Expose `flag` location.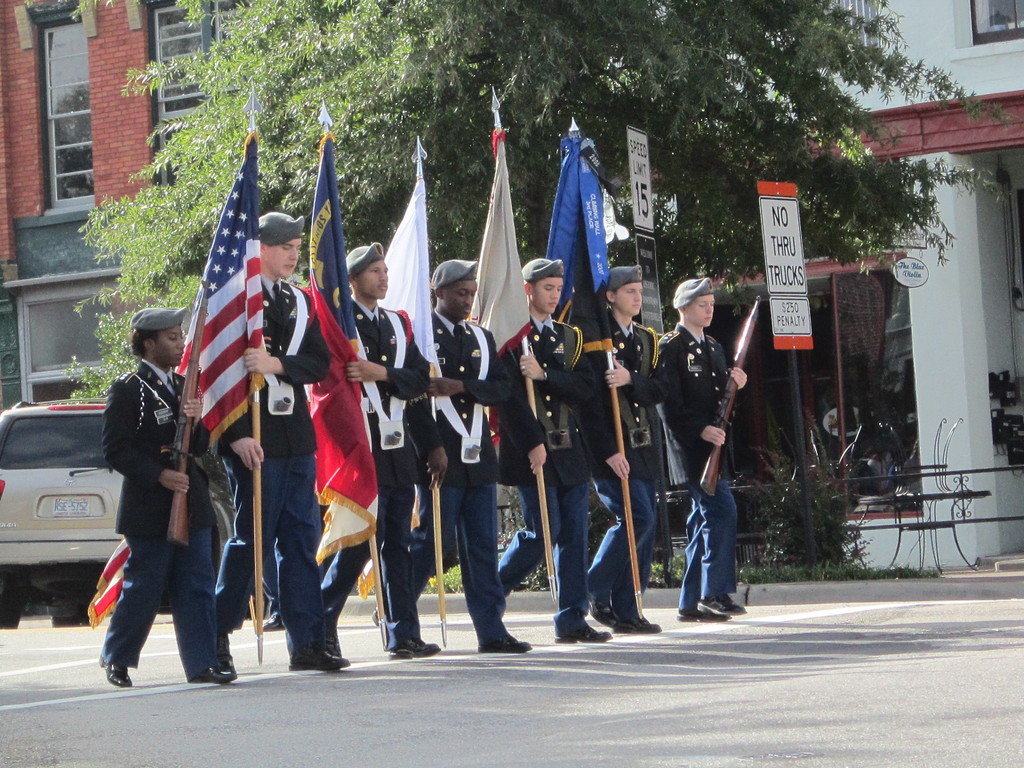
Exposed at select_region(466, 127, 528, 461).
